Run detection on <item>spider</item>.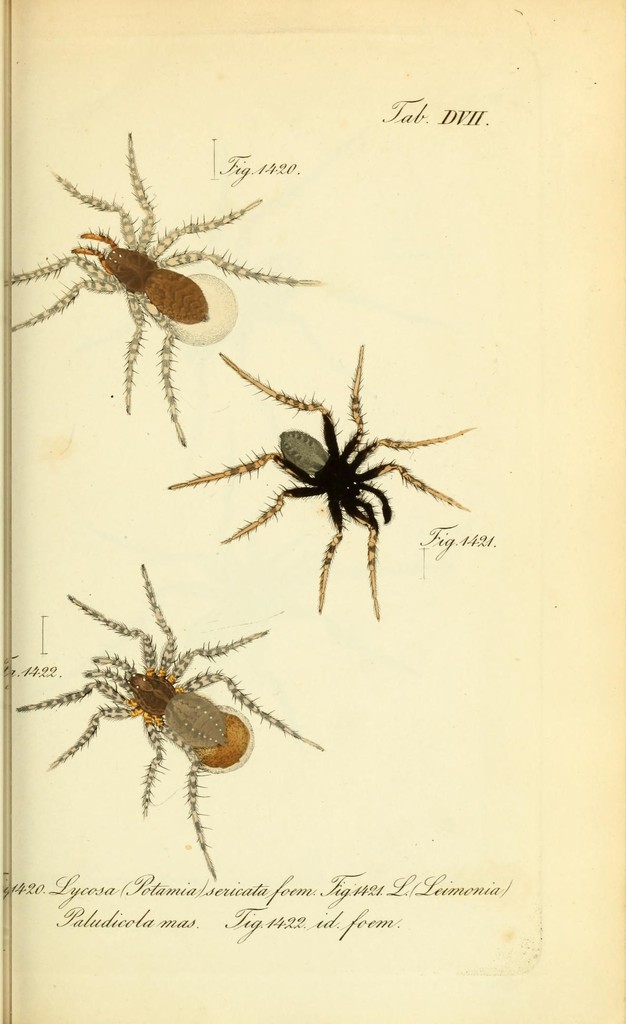
Result: (6, 130, 321, 447).
